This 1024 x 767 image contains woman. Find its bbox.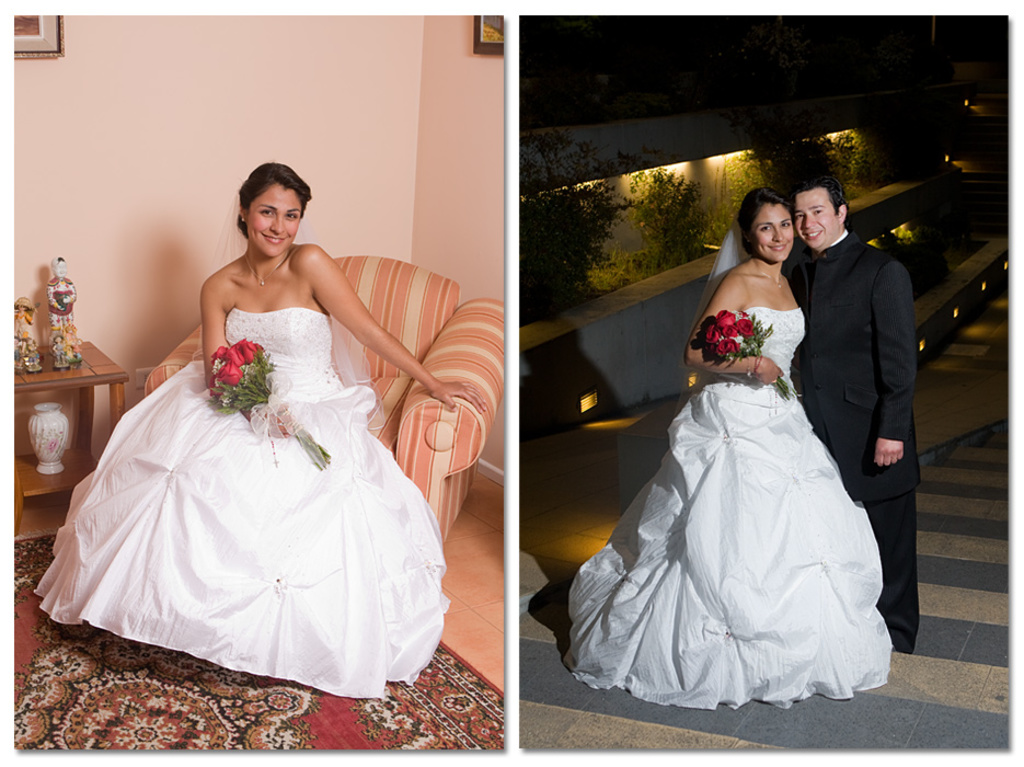
detection(557, 186, 894, 713).
